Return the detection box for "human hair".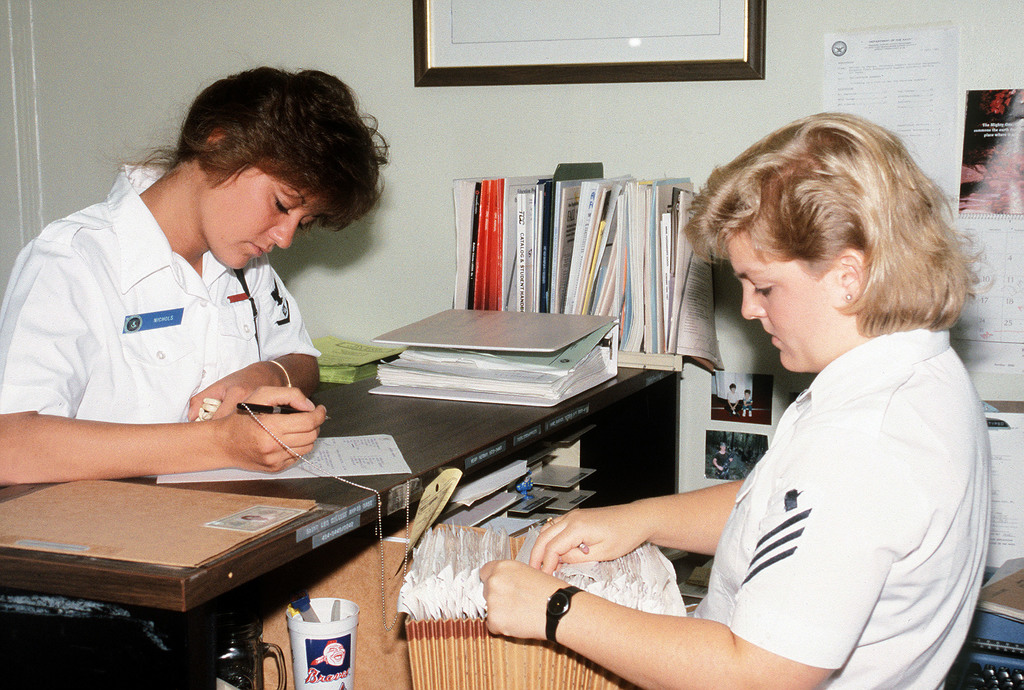
(682, 111, 939, 383).
